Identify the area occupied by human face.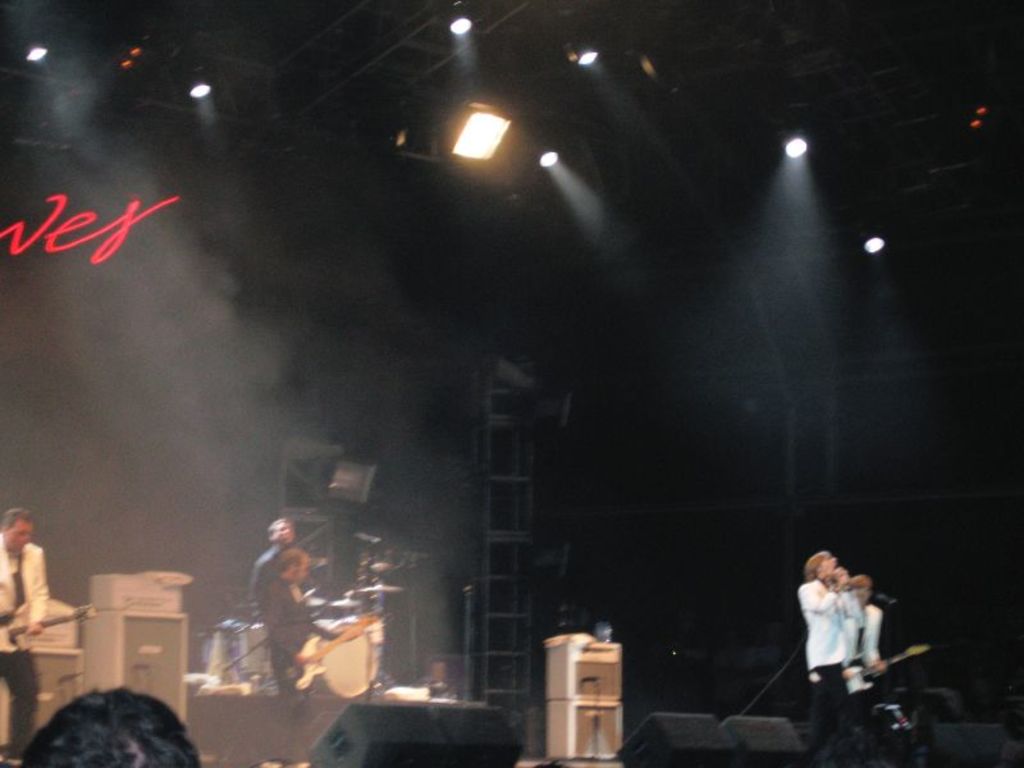
Area: Rect(9, 525, 26, 545).
